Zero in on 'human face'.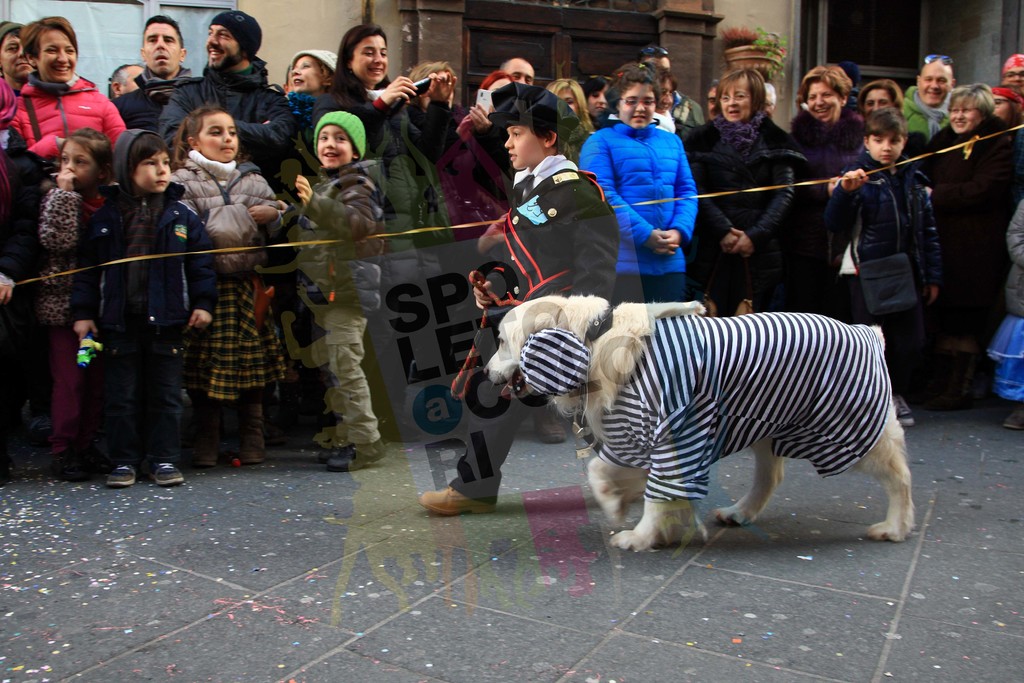
Zeroed in: bbox=[422, 70, 455, 110].
